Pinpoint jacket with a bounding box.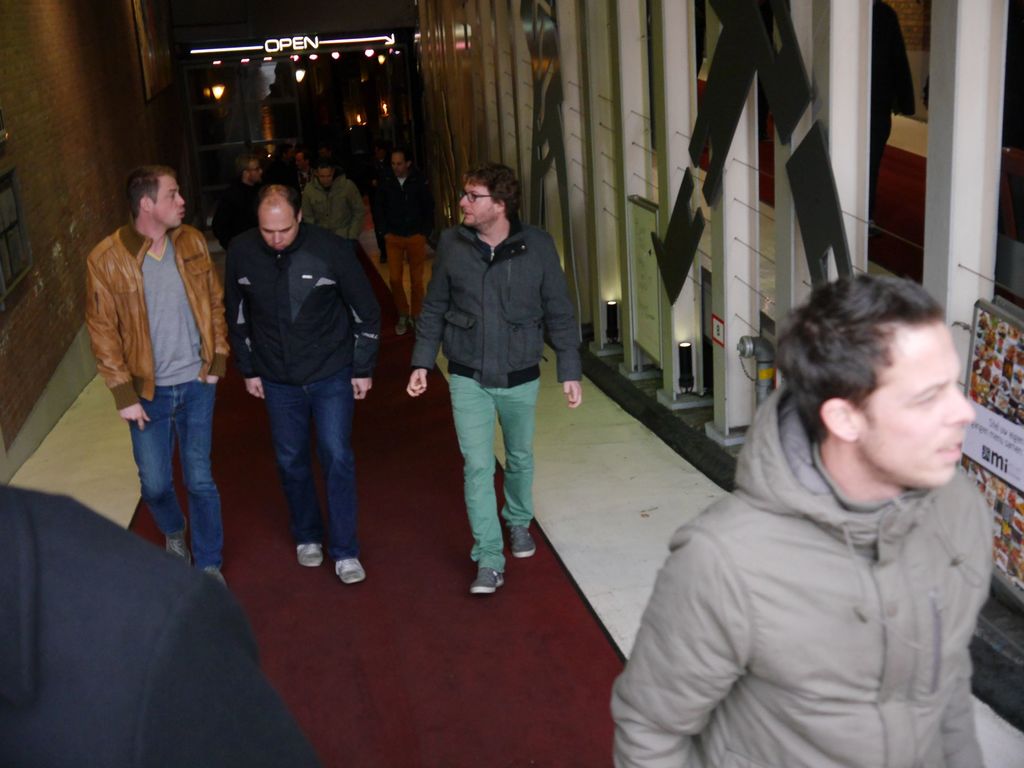
x1=298 y1=173 x2=366 y2=241.
